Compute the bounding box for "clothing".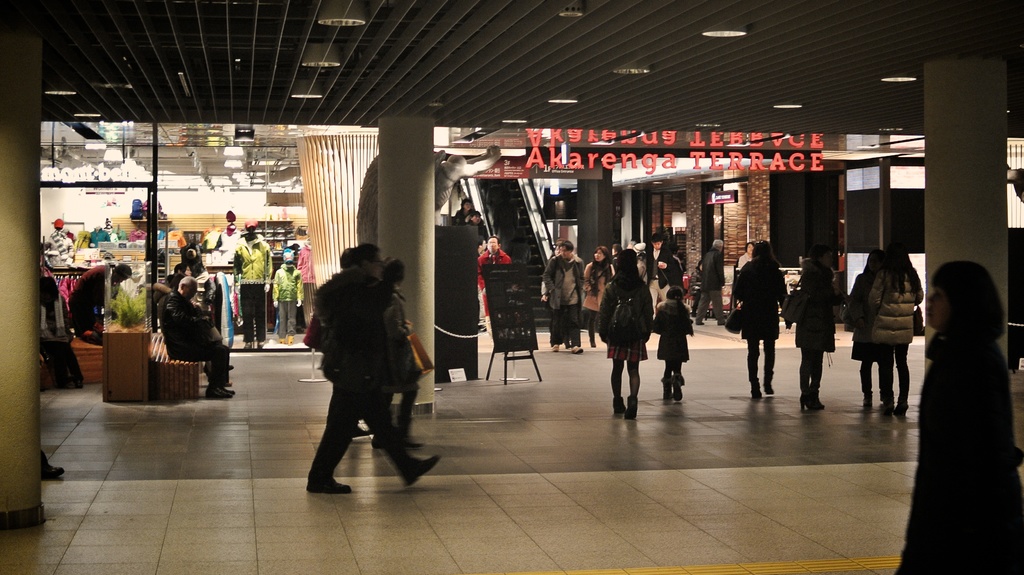
[left=865, top=268, right=916, bottom=372].
